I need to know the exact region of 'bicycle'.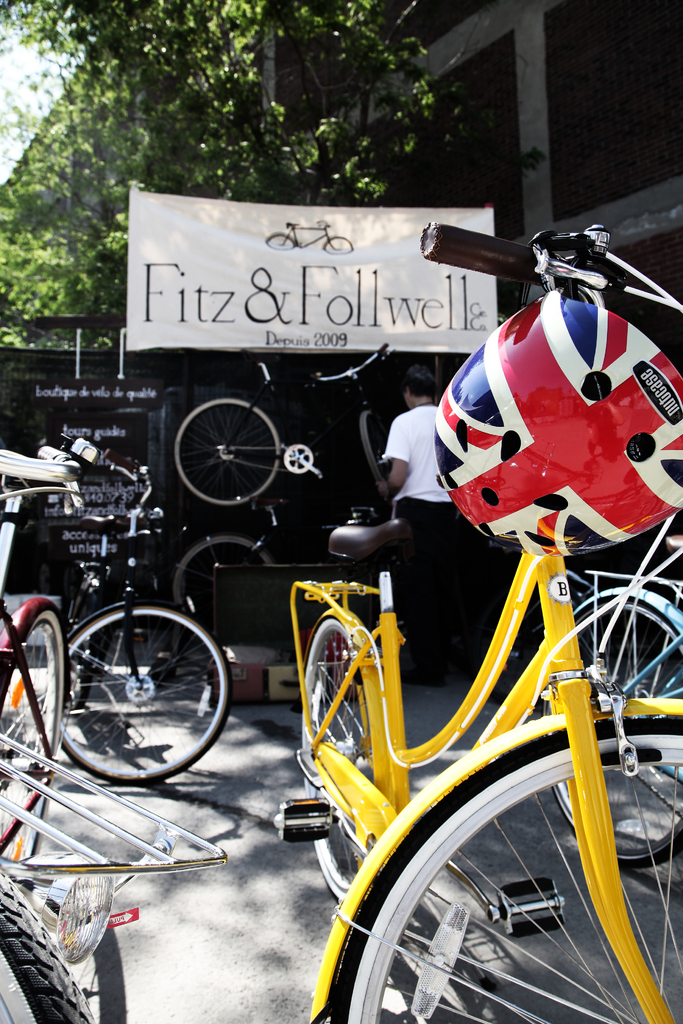
Region: 308/223/682/1023.
